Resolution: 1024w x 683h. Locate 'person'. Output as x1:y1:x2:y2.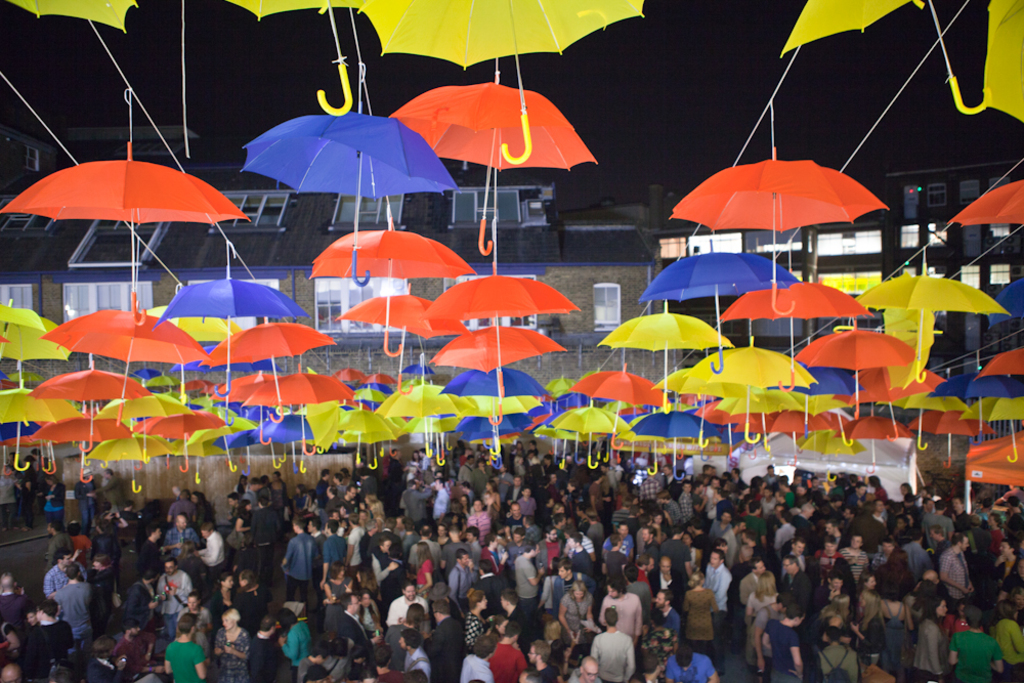
45:521:74:567.
